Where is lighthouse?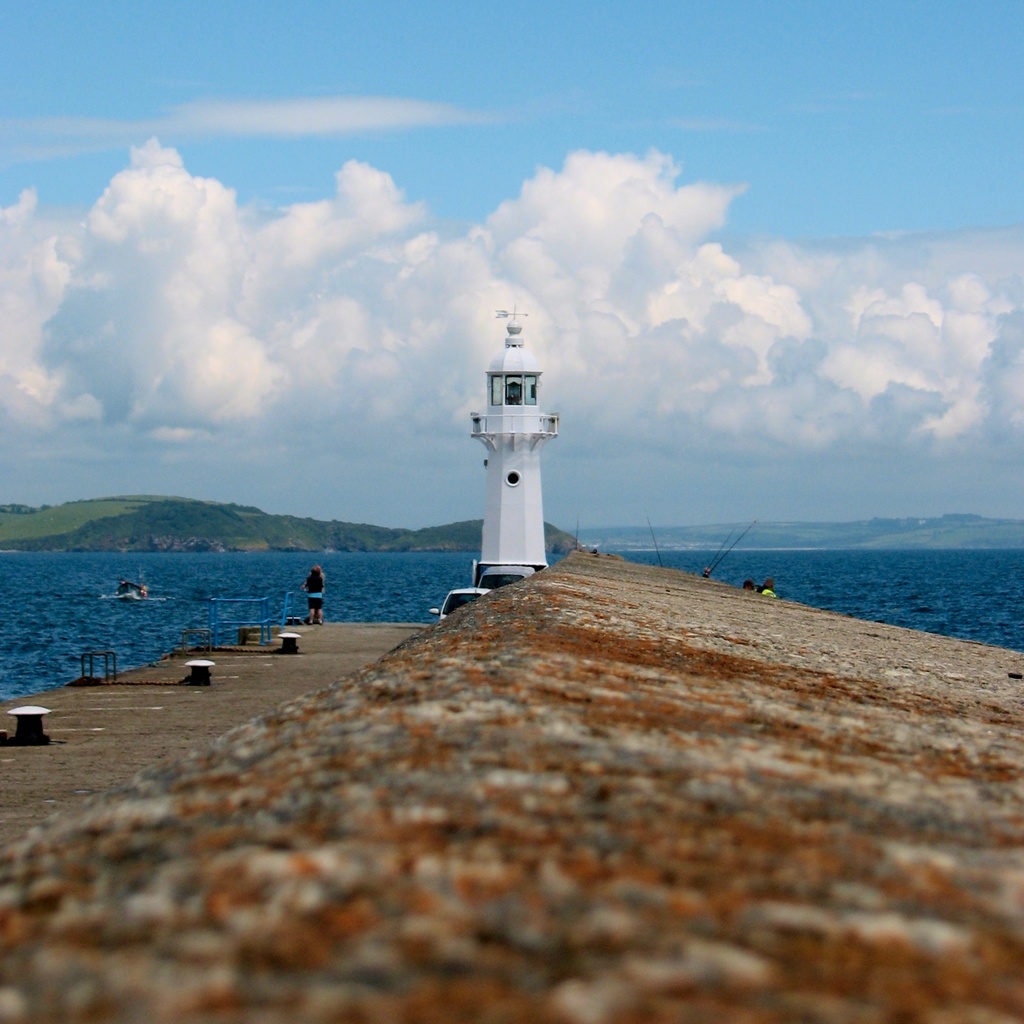
449,410,586,596.
